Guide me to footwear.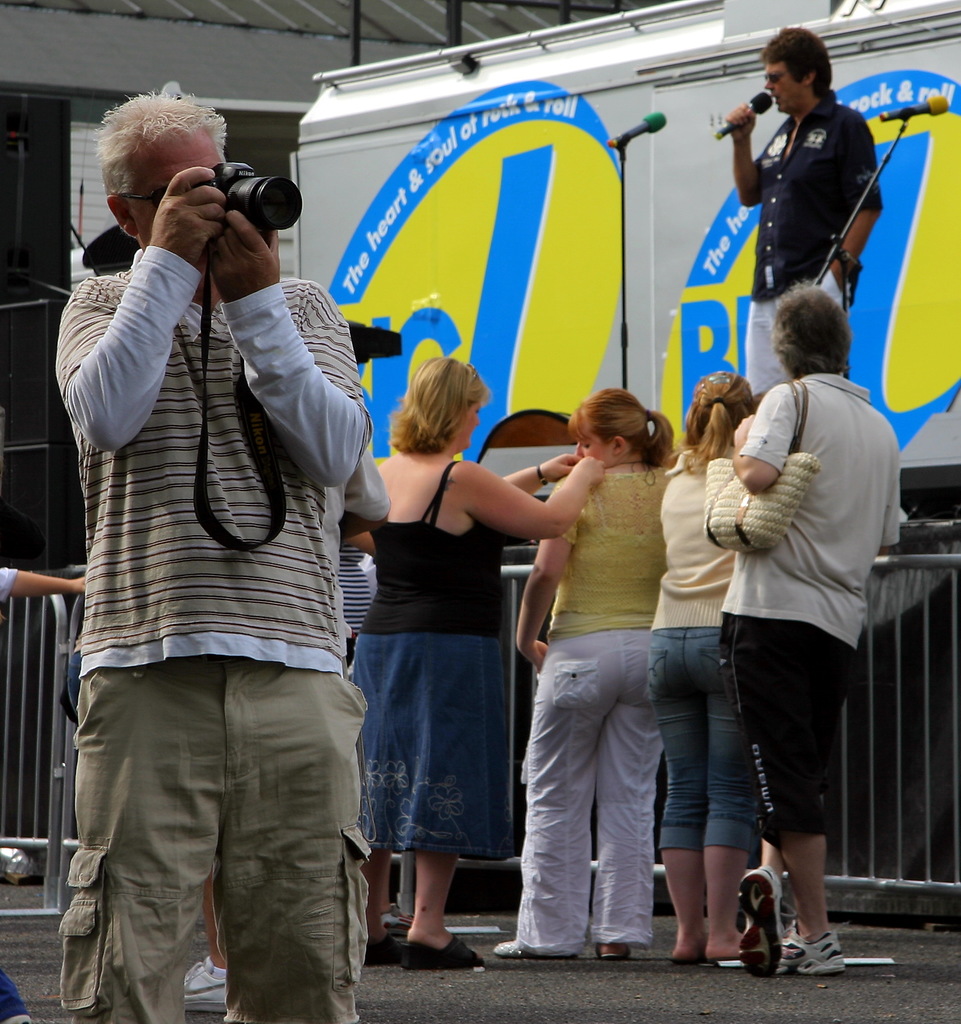
Guidance: Rect(185, 953, 225, 1011).
